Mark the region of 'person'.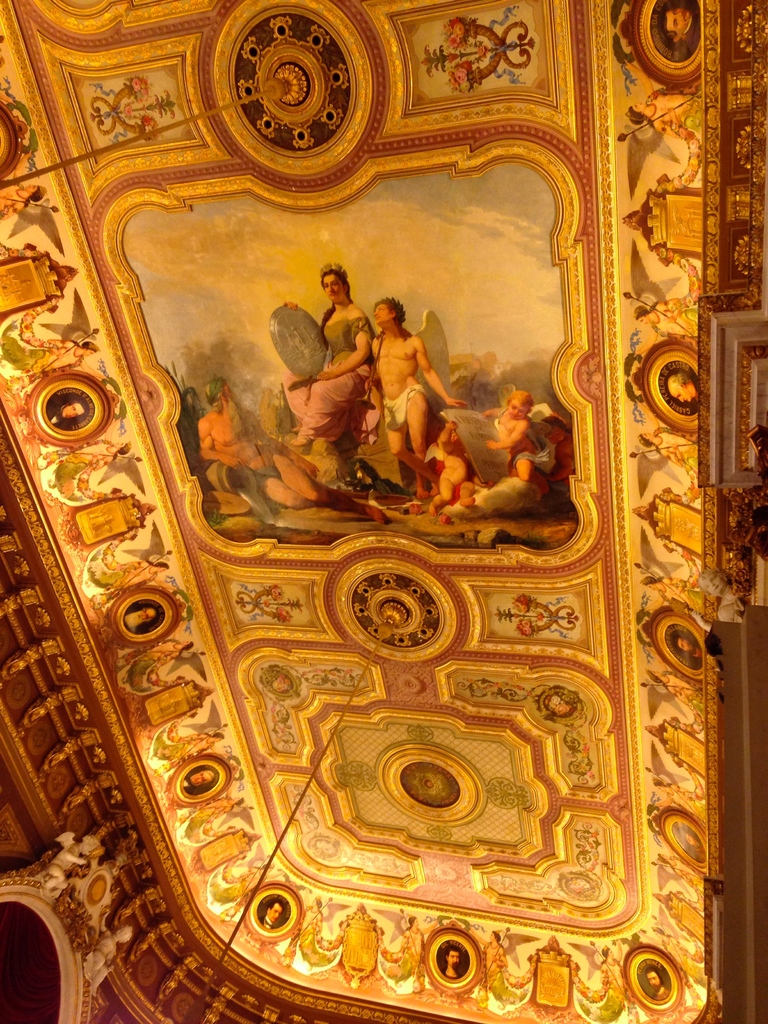
Region: {"x1": 284, "y1": 258, "x2": 380, "y2": 452}.
